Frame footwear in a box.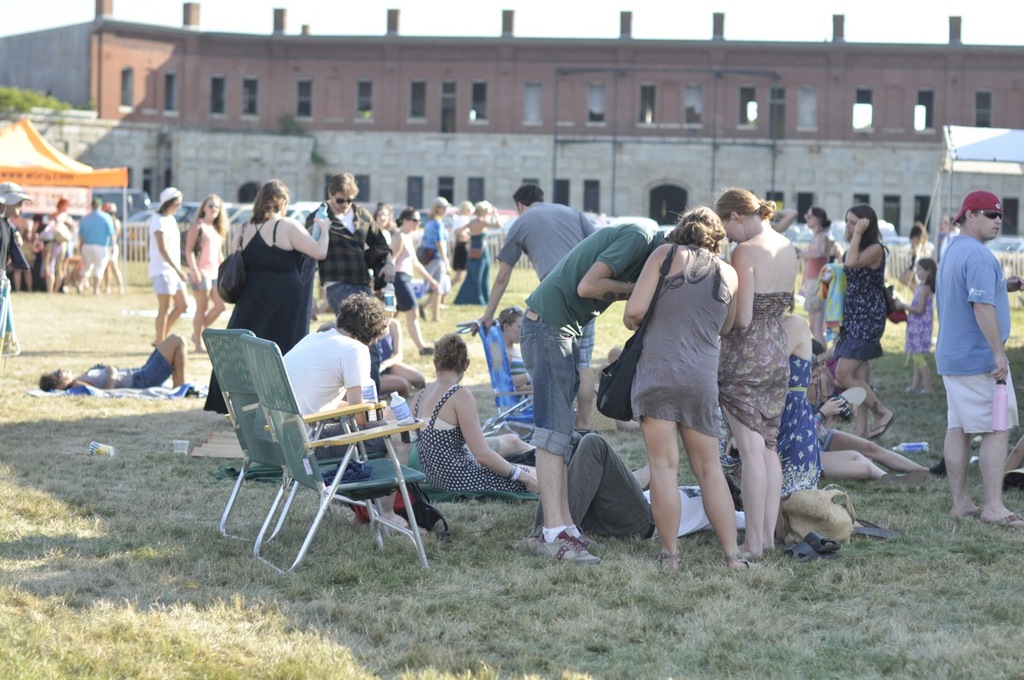
box=[151, 342, 163, 348].
